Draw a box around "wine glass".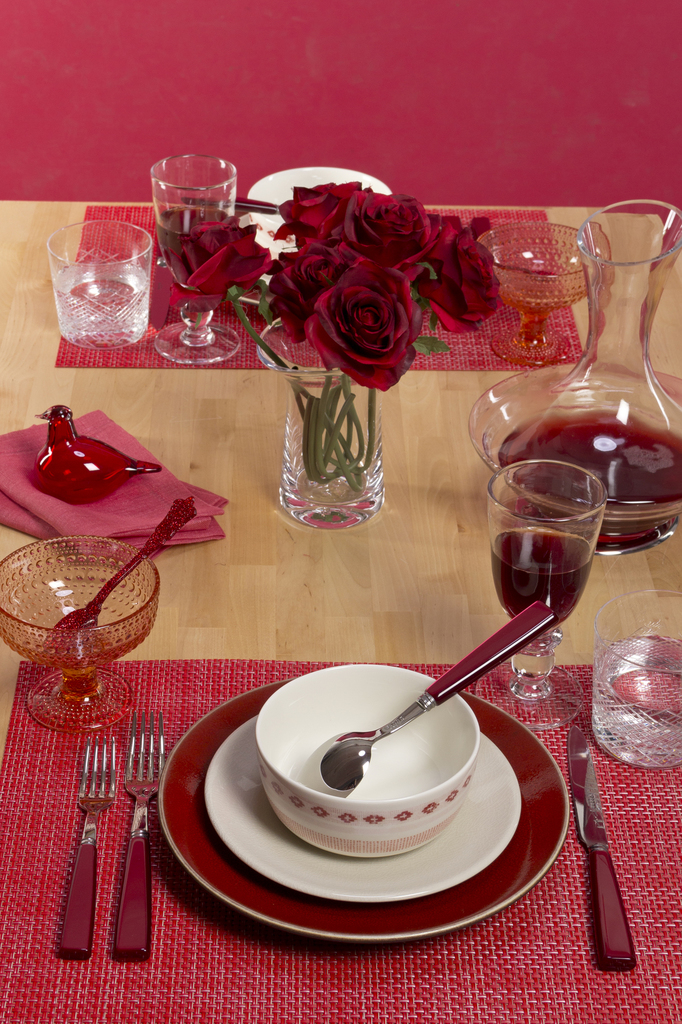
[151,147,244,365].
